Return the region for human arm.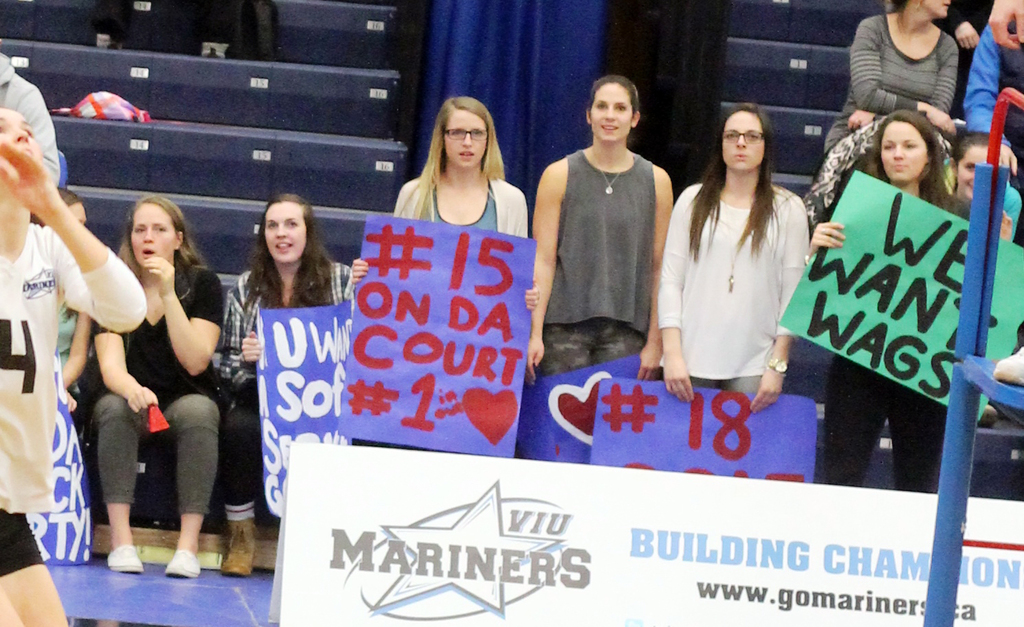
l=634, t=162, r=678, b=386.
